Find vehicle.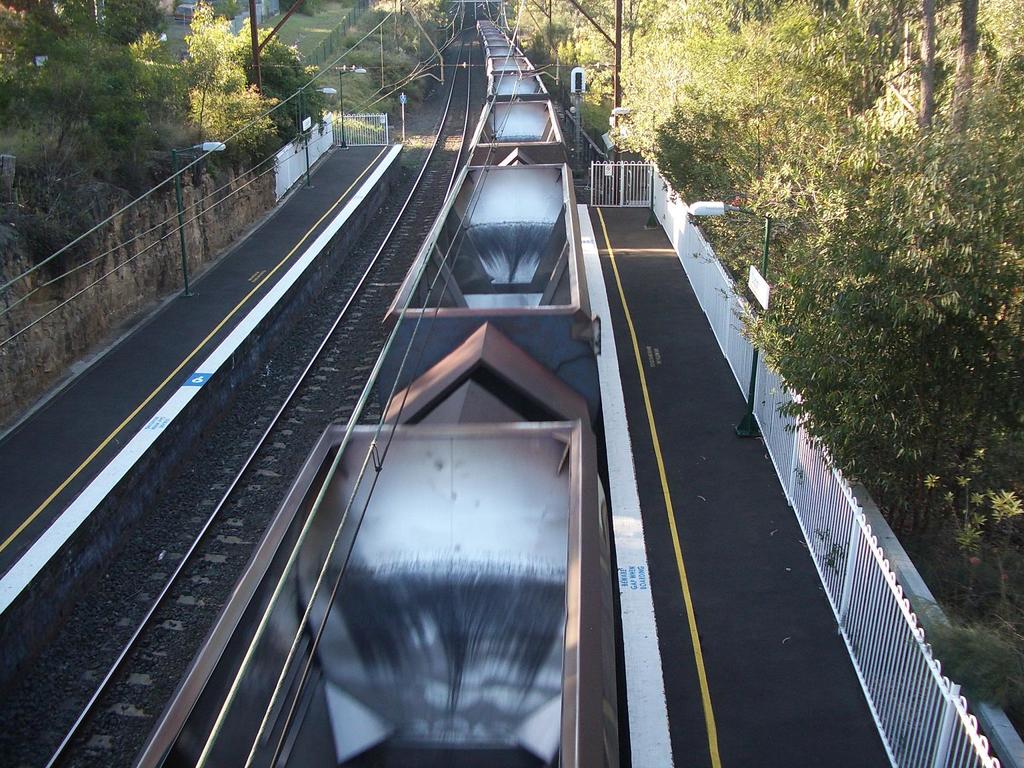
<bbox>137, 17, 627, 767</bbox>.
